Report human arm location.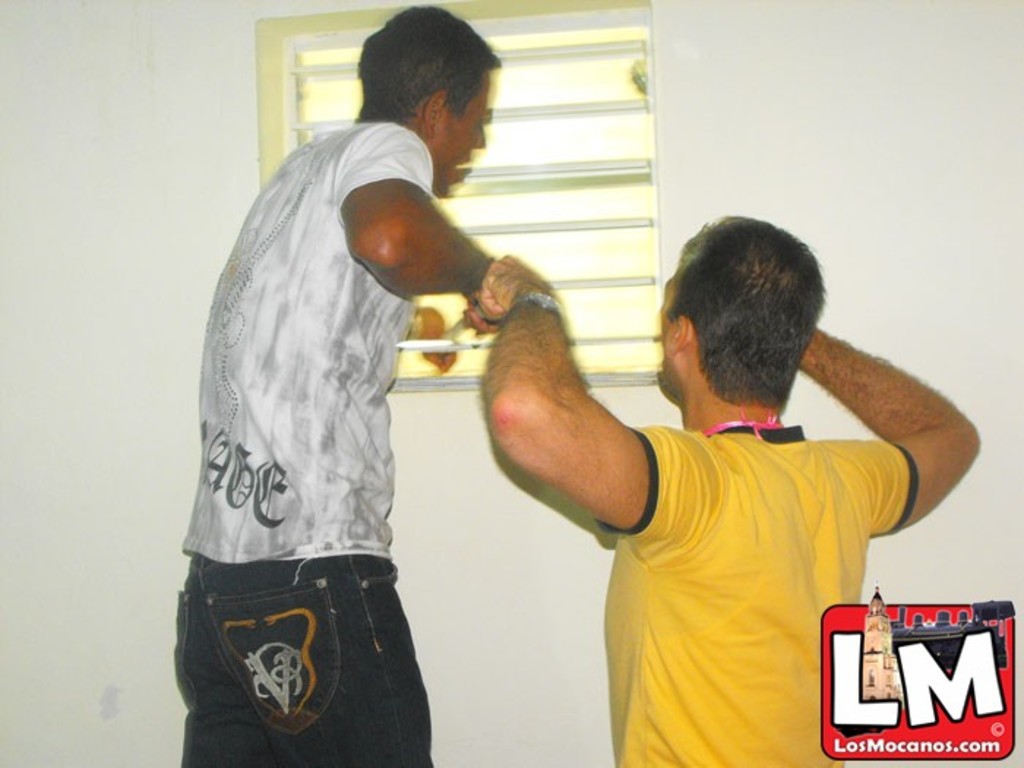
Report: left=405, top=303, right=452, bottom=370.
